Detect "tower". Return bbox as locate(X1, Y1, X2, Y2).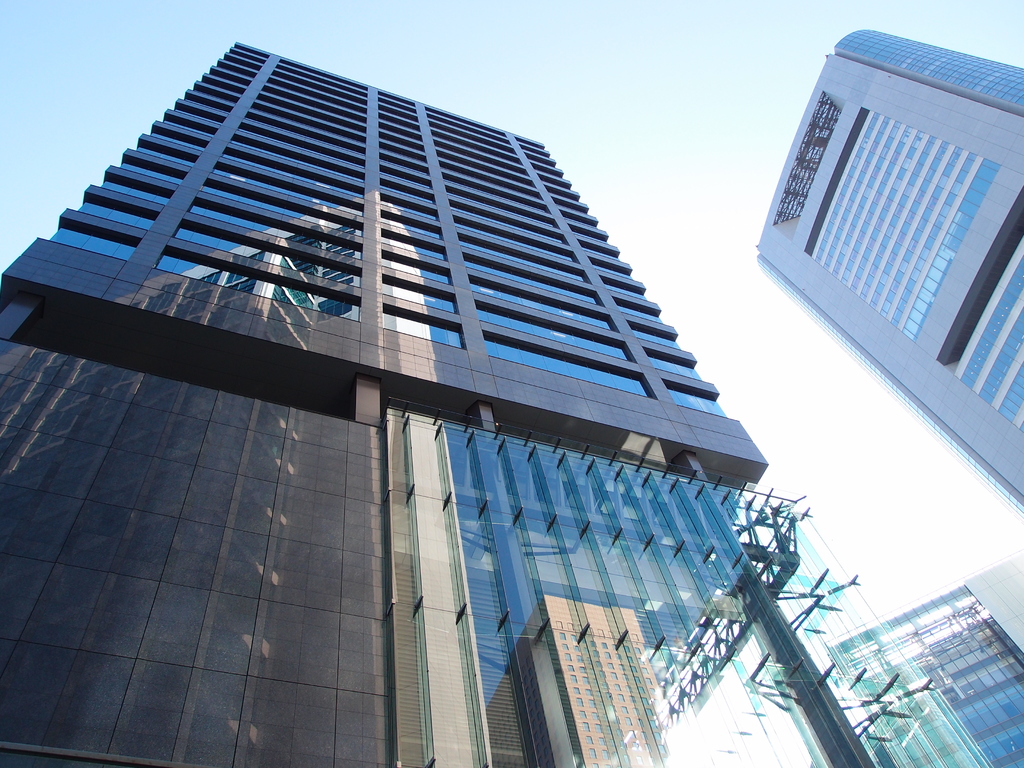
locate(890, 550, 1023, 767).
